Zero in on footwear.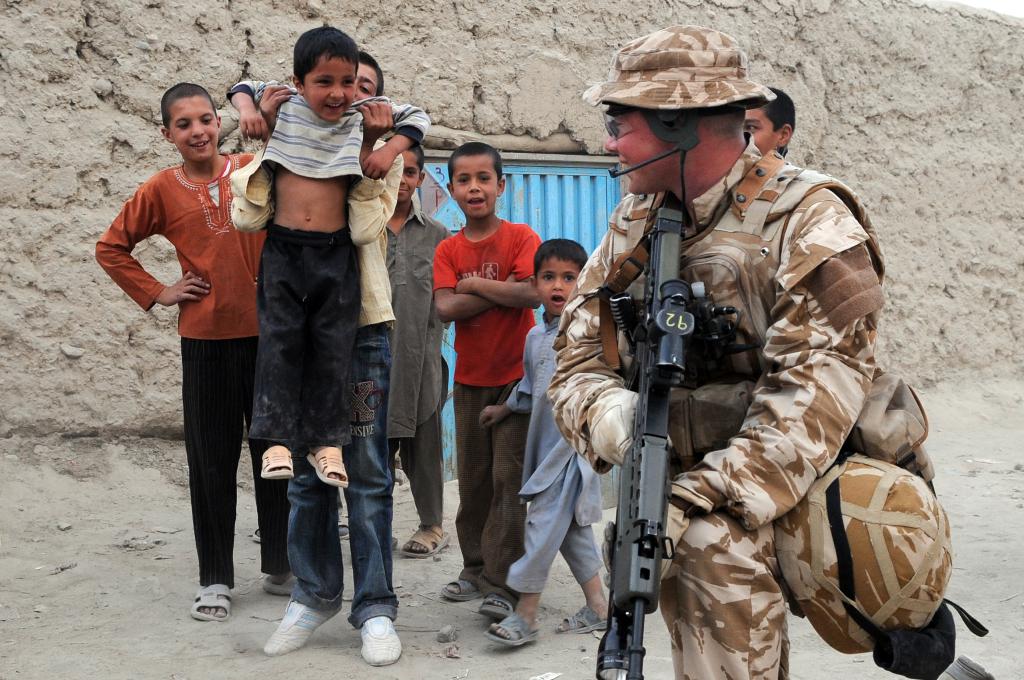
Zeroed in: crop(440, 578, 475, 602).
